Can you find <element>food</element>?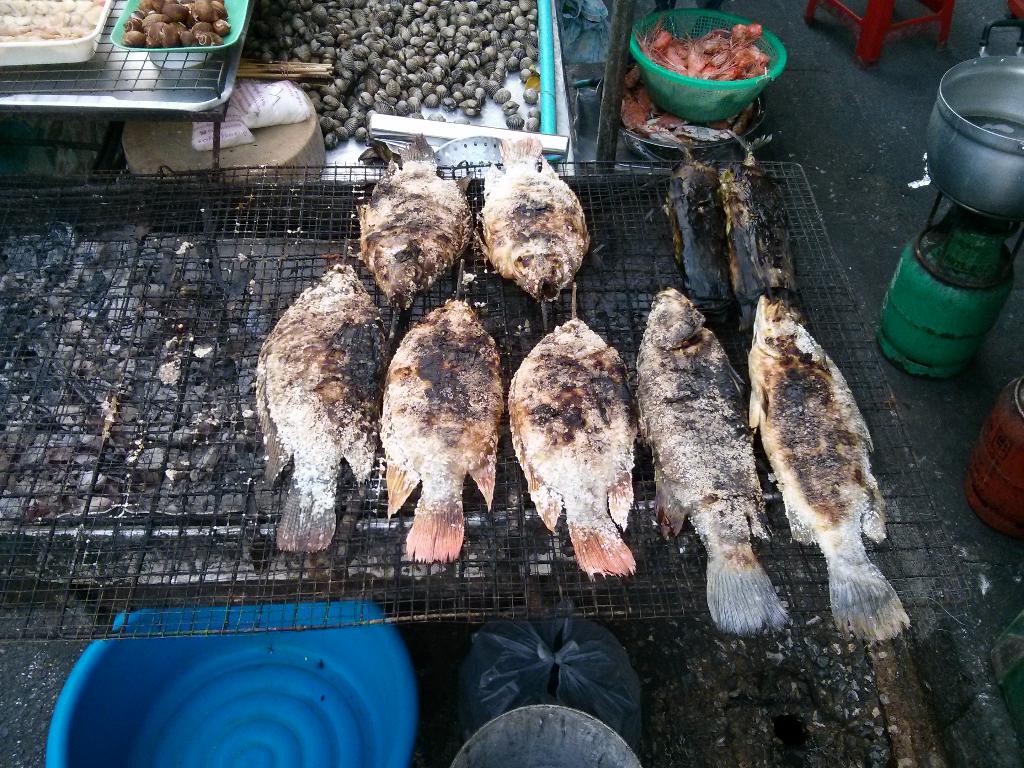
Yes, bounding box: select_region(647, 284, 795, 628).
